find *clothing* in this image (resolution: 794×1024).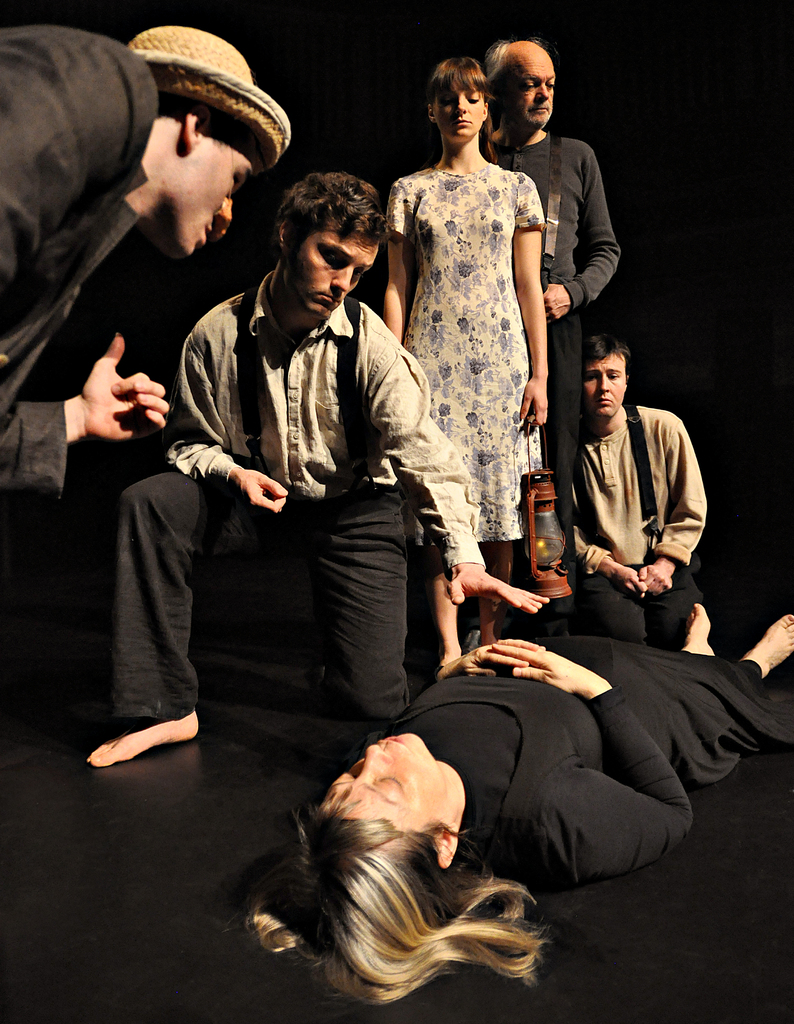
{"x1": 0, "y1": 15, "x2": 143, "y2": 501}.
